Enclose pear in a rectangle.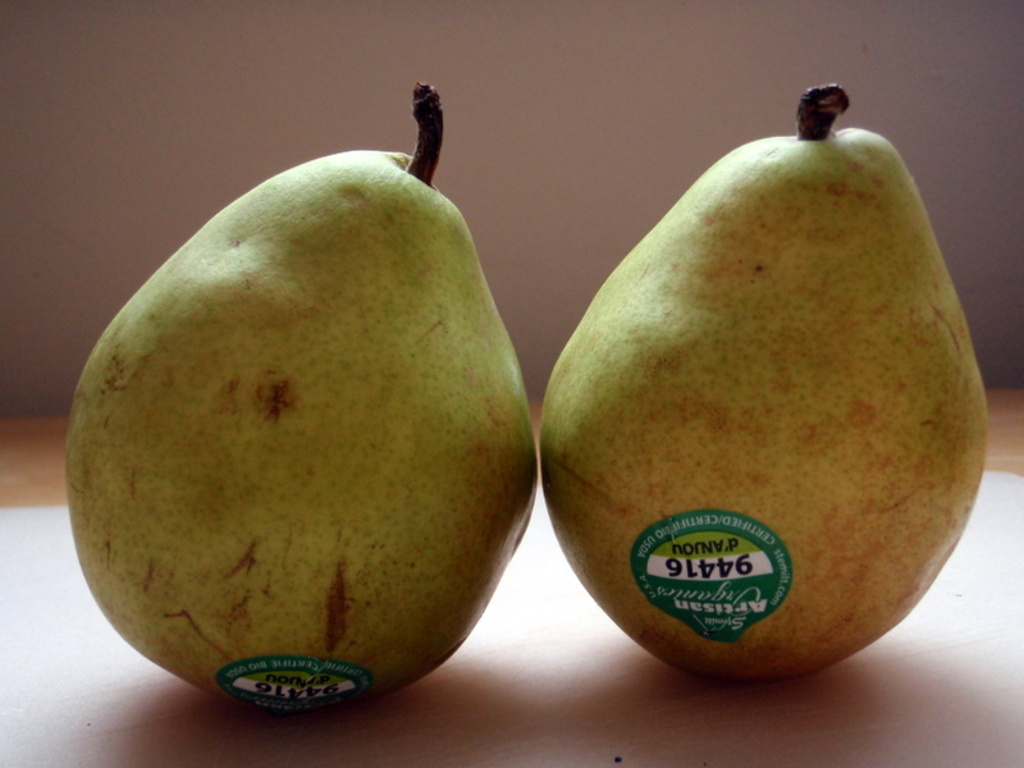
538 124 992 685.
